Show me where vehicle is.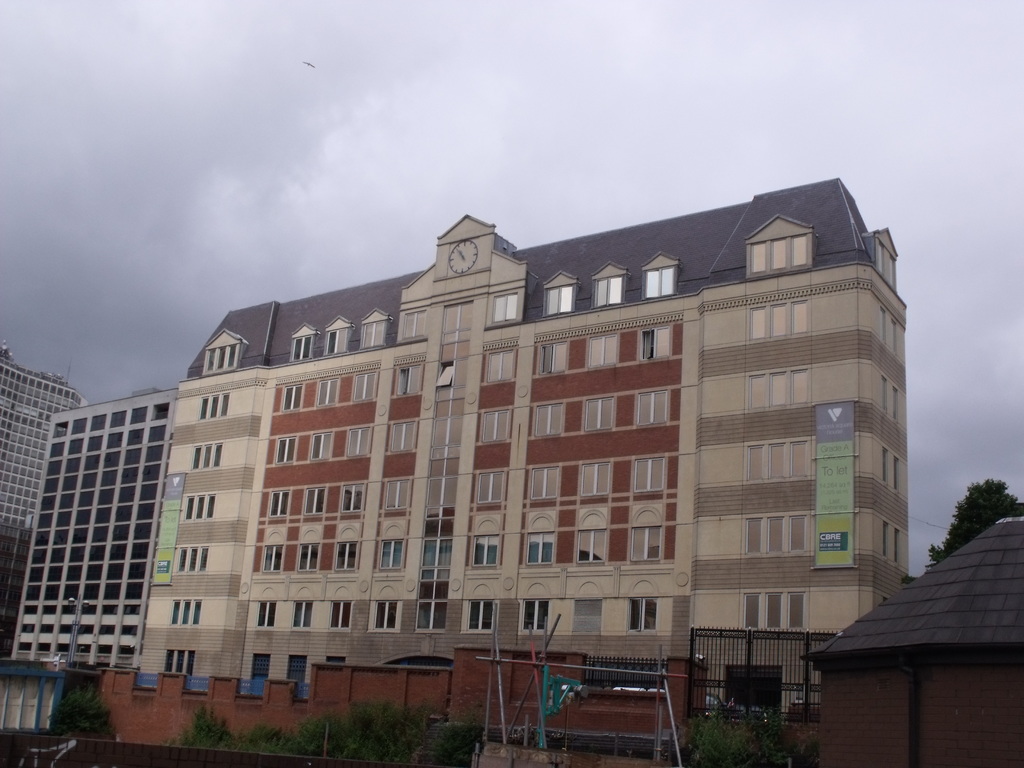
vehicle is at pyautogui.locateOnScreen(705, 689, 737, 721).
